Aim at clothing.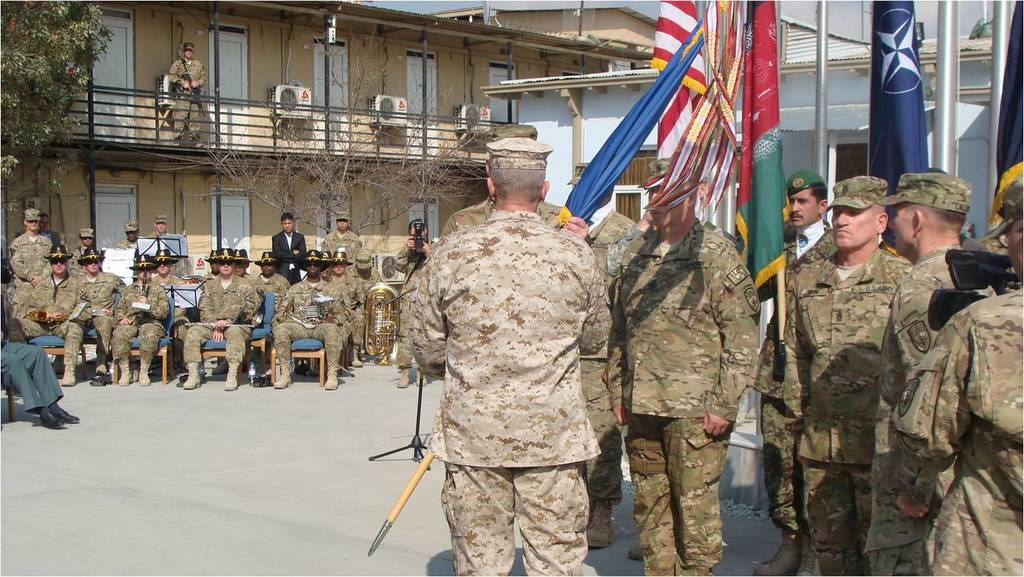
Aimed at x1=875 y1=277 x2=1023 y2=576.
